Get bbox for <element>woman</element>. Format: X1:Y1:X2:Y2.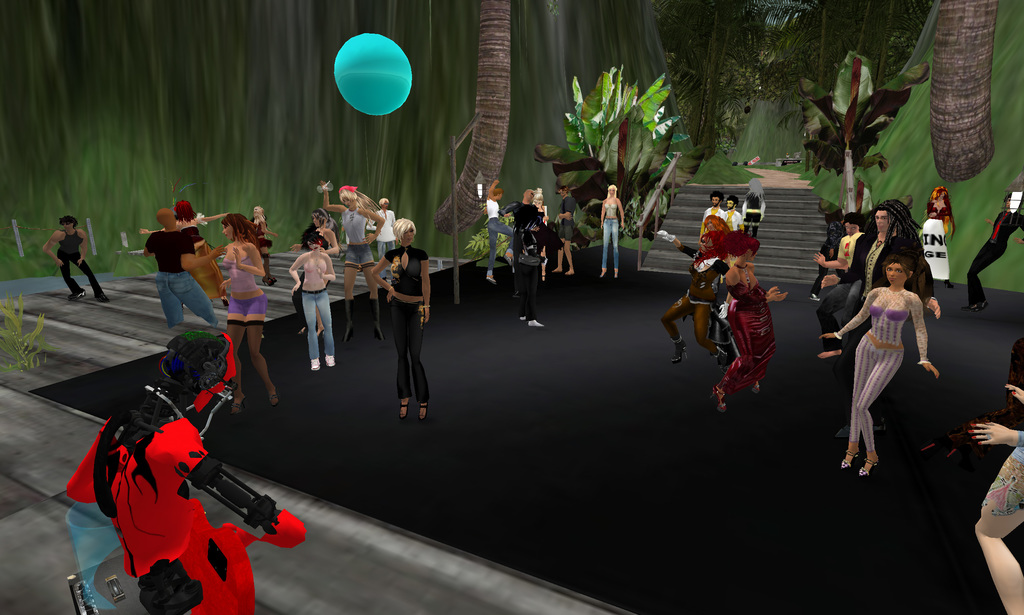
373:214:438:434.
